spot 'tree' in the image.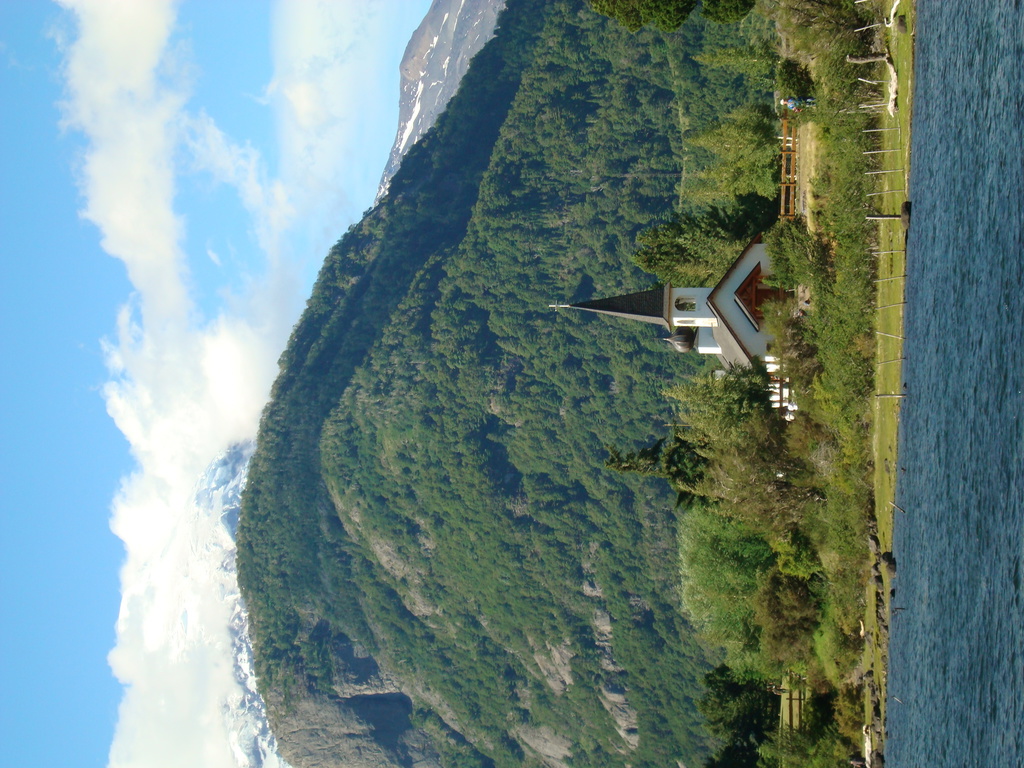
'tree' found at left=751, top=561, right=825, bottom=672.
